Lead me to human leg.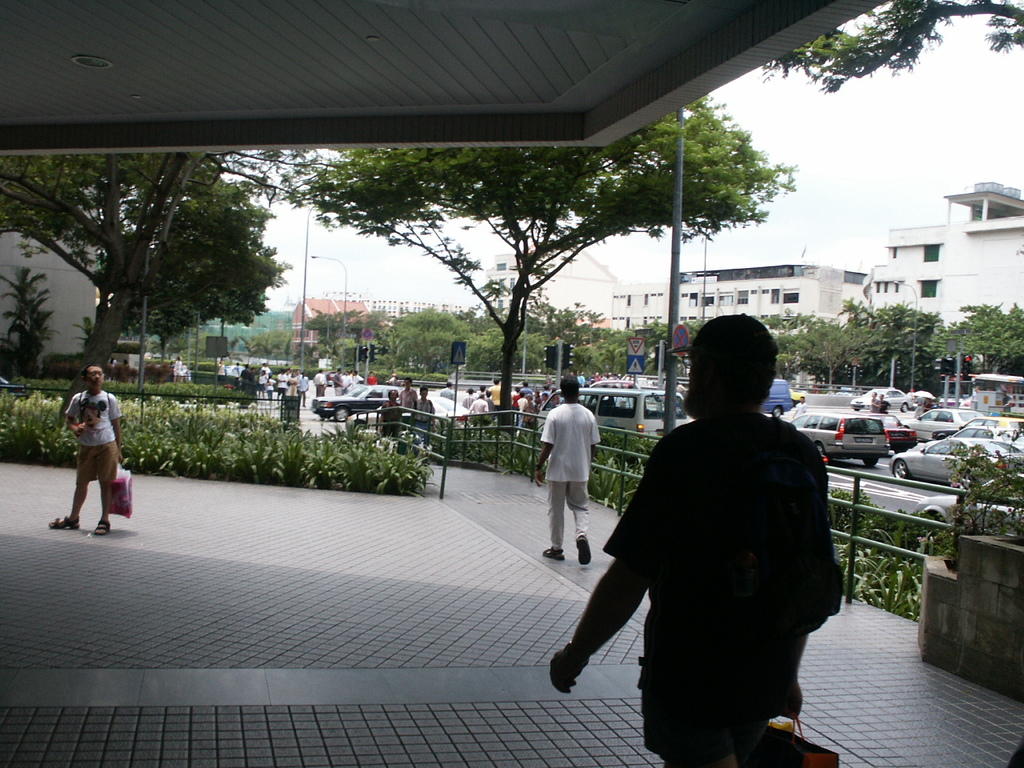
Lead to <bbox>94, 478, 114, 532</bbox>.
